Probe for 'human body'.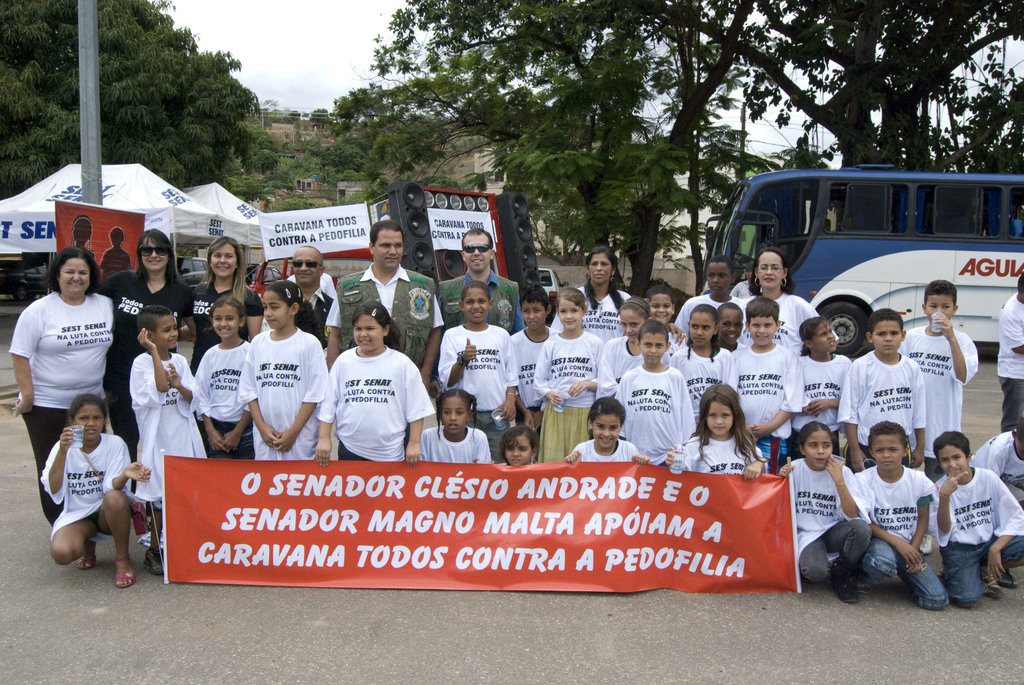
Probe result: bbox=(676, 301, 729, 450).
